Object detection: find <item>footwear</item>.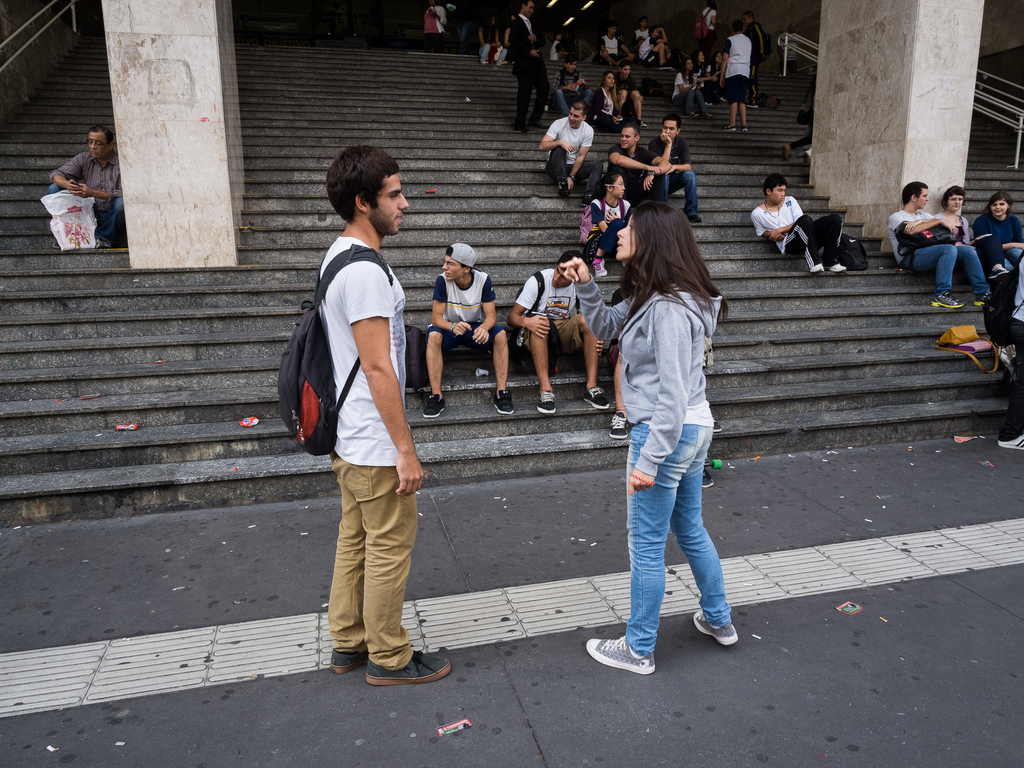
694/606/737/647.
